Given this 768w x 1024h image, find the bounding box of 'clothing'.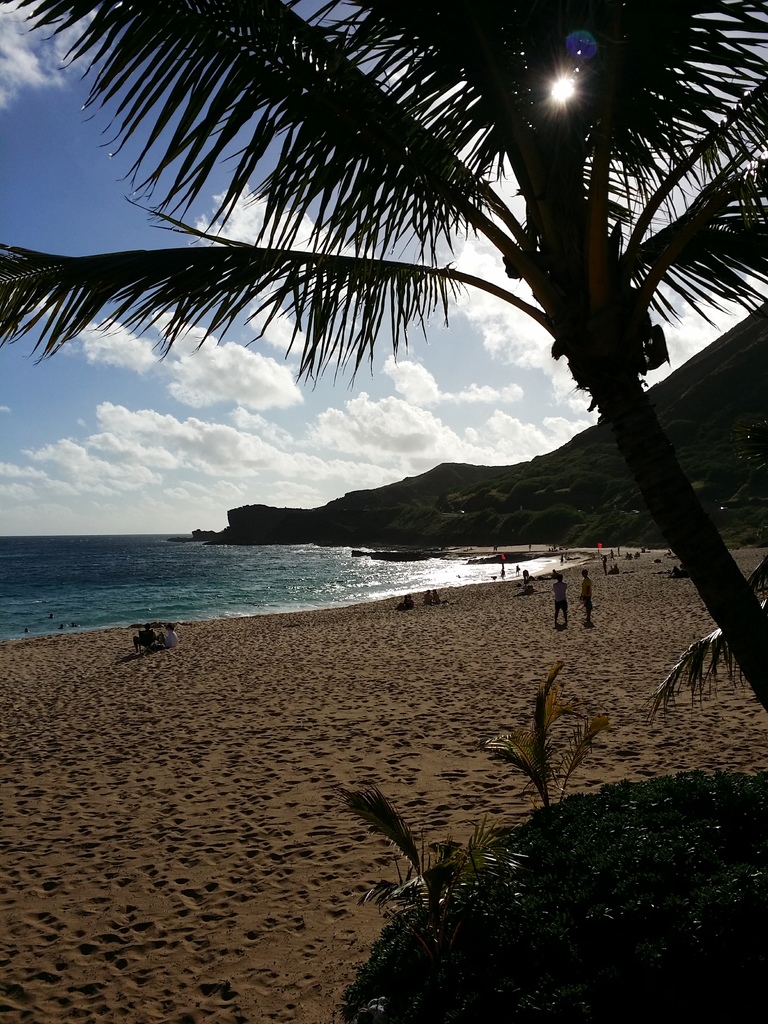
box=[553, 586, 570, 611].
